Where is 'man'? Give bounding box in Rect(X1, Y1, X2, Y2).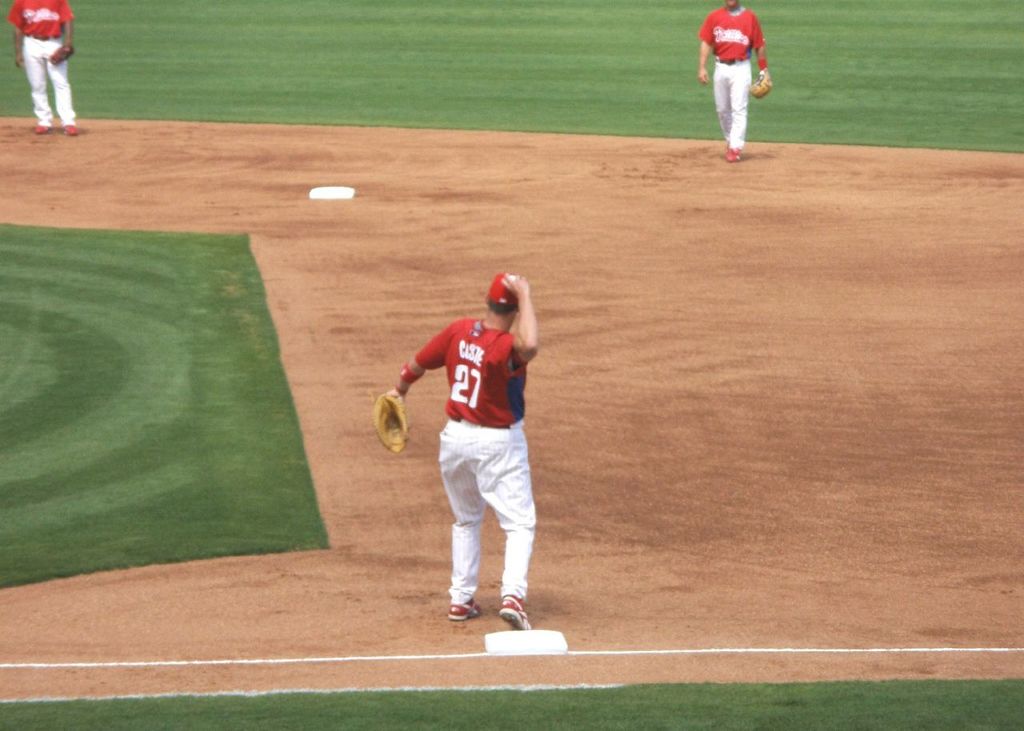
Rect(699, 0, 769, 158).
